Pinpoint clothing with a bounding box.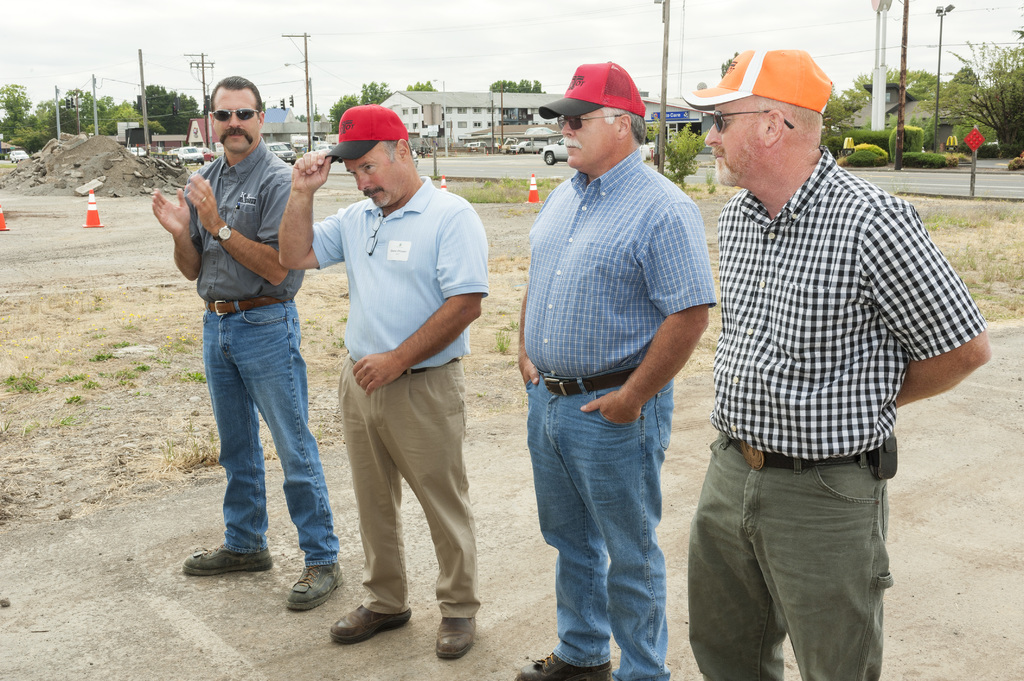
l=168, t=139, r=347, b=563.
